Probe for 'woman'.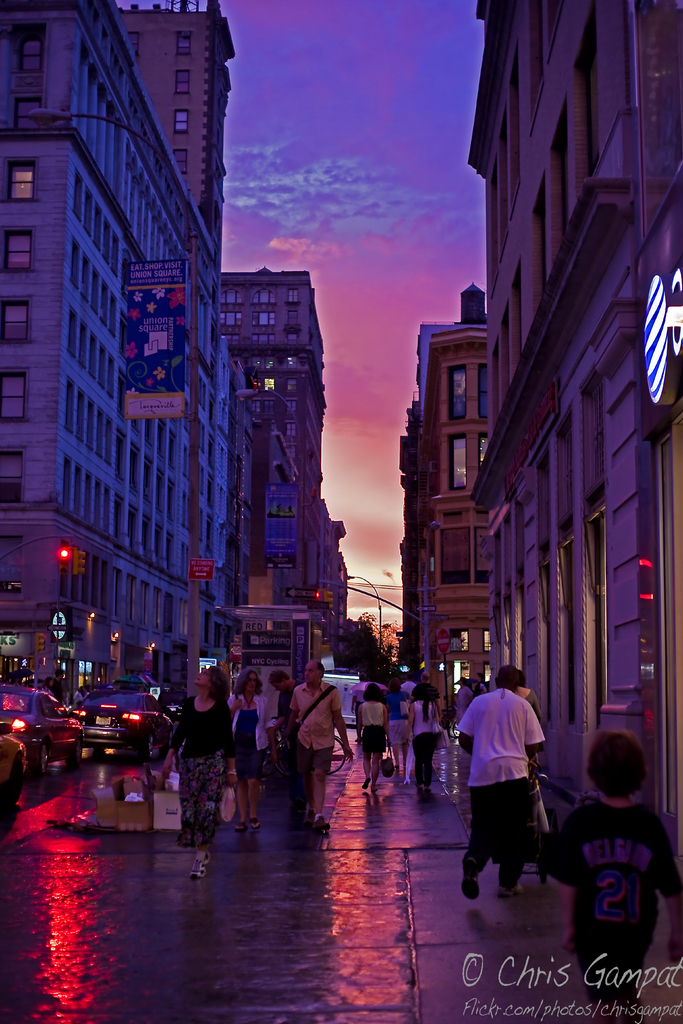
Probe result: 479/671/486/696.
